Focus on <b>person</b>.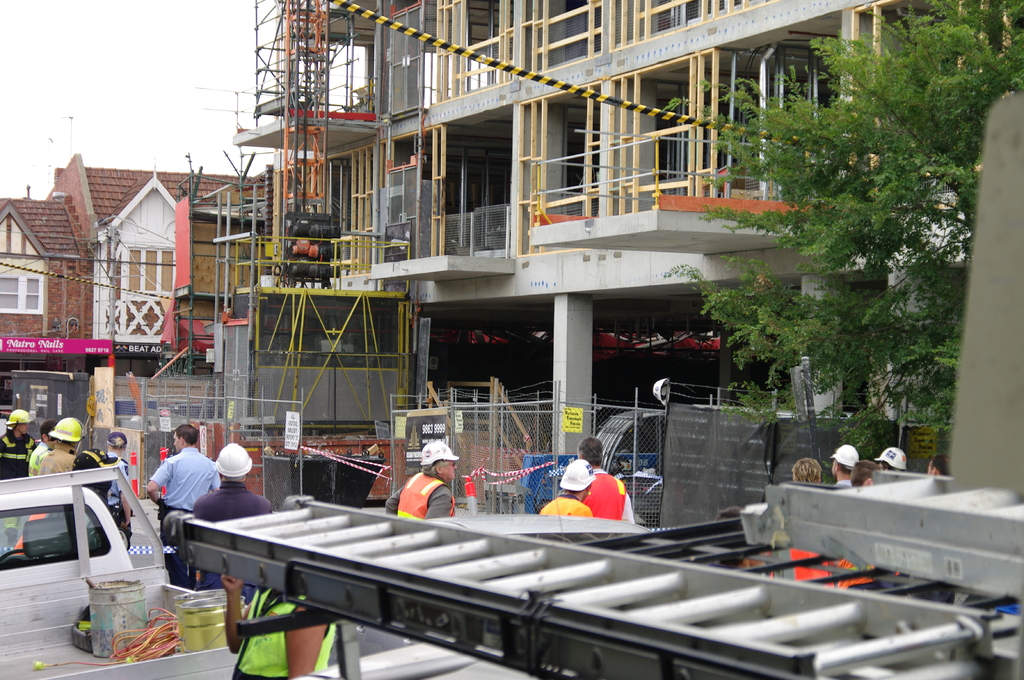
Focused at {"left": 573, "top": 431, "right": 637, "bottom": 522}.
